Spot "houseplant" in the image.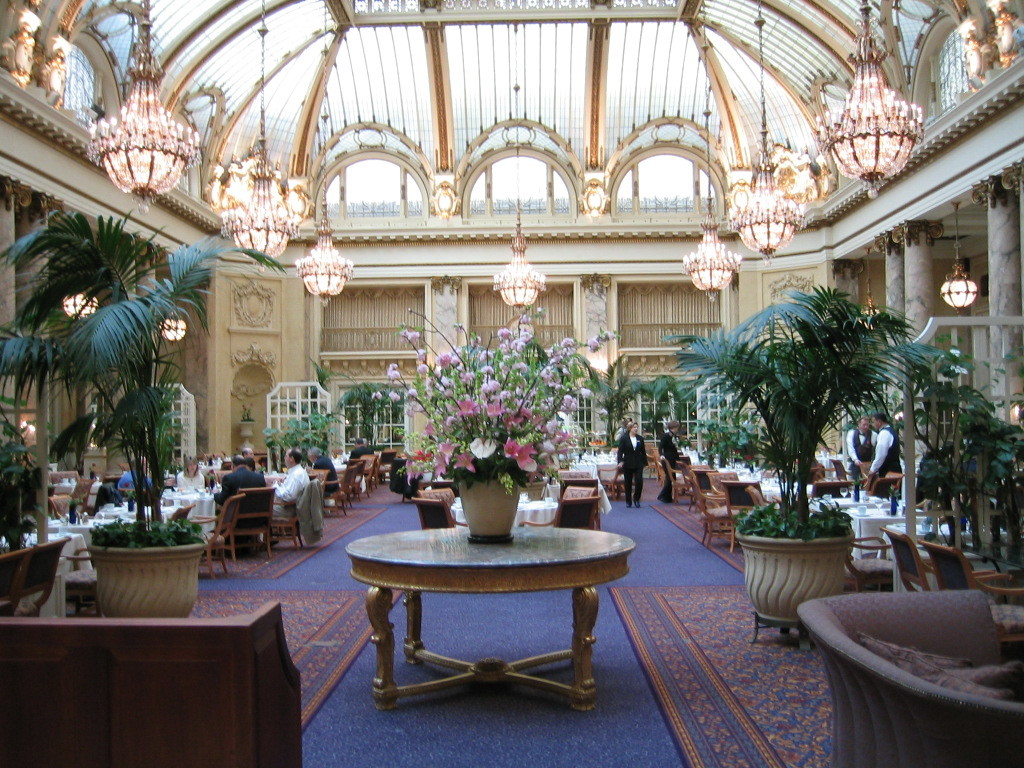
"houseplant" found at 264:398:344:475.
